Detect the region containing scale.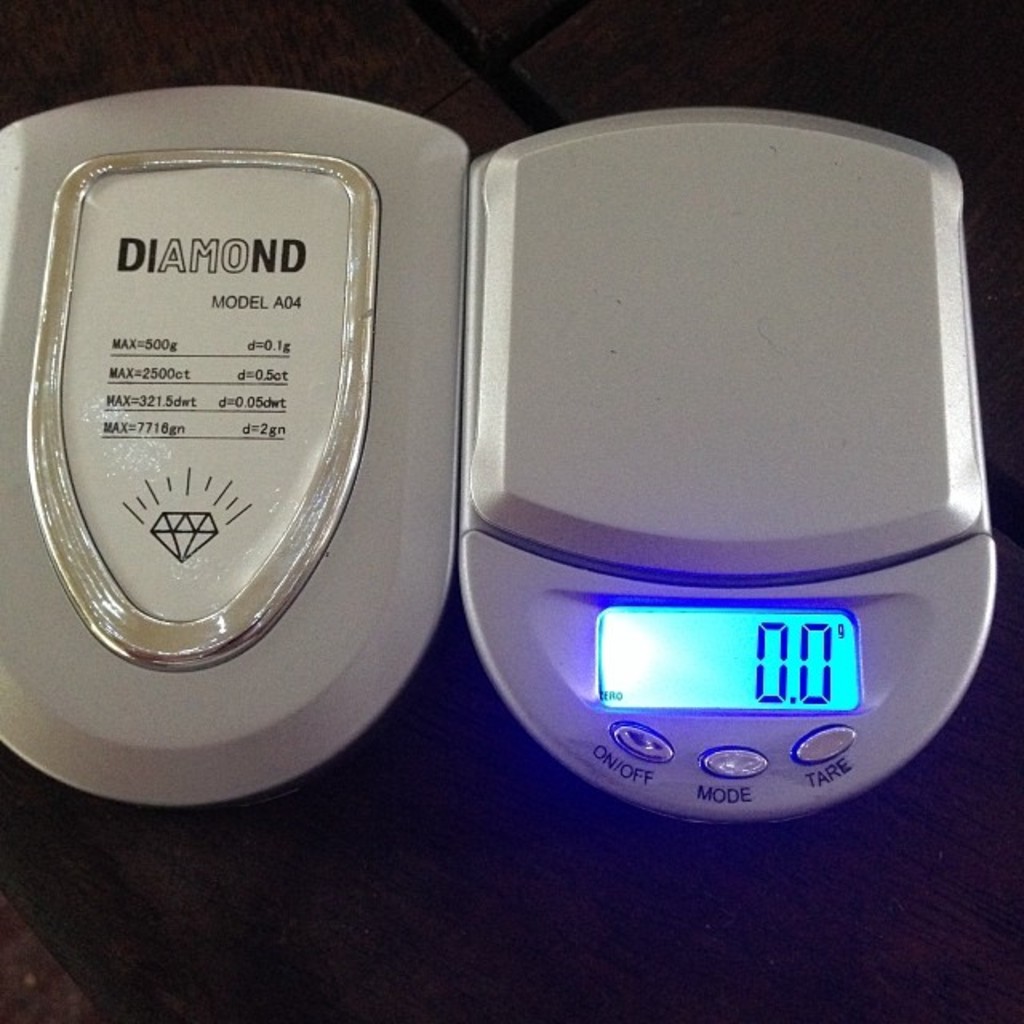
box(464, 106, 994, 822).
